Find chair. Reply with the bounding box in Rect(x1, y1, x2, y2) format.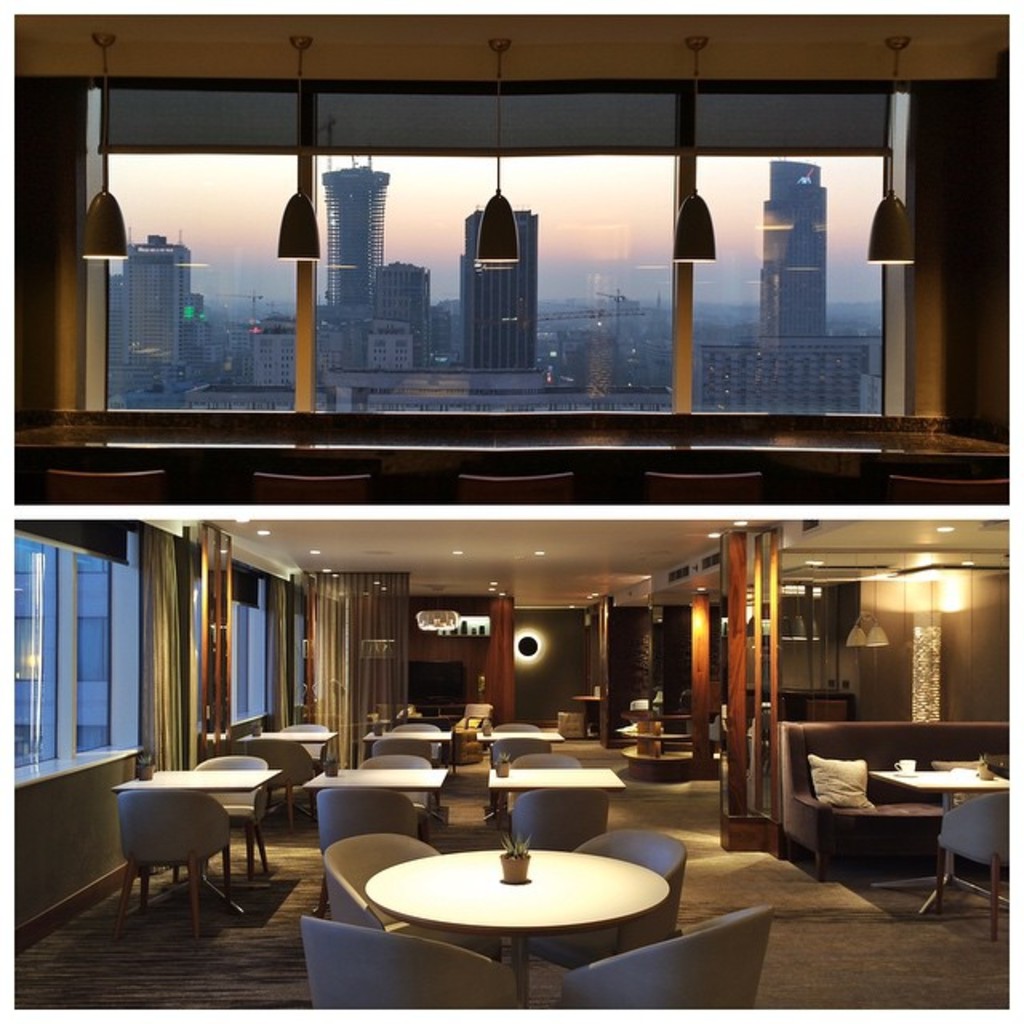
Rect(299, 910, 520, 1008).
